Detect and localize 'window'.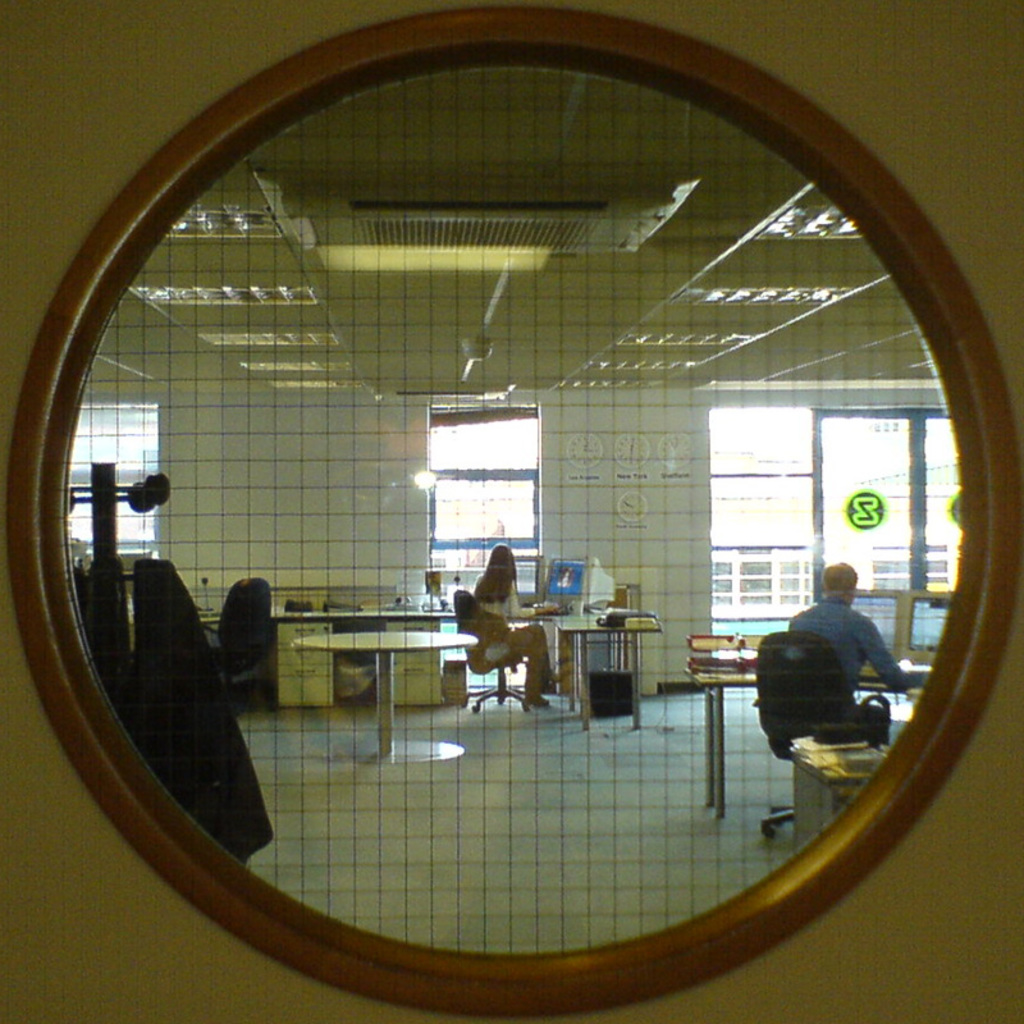
Localized at select_region(380, 399, 554, 589).
